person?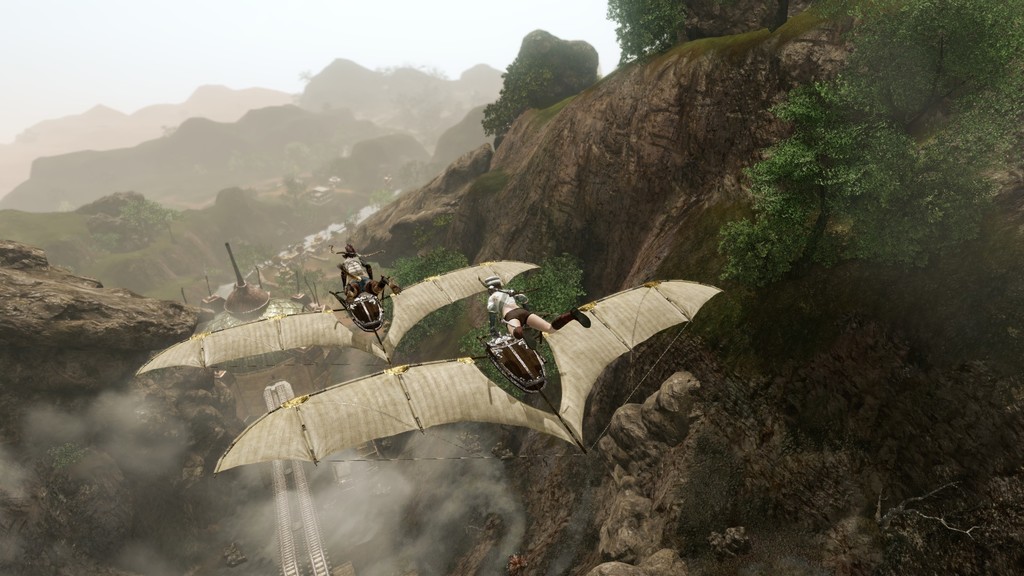
(x1=483, y1=265, x2=596, y2=355)
